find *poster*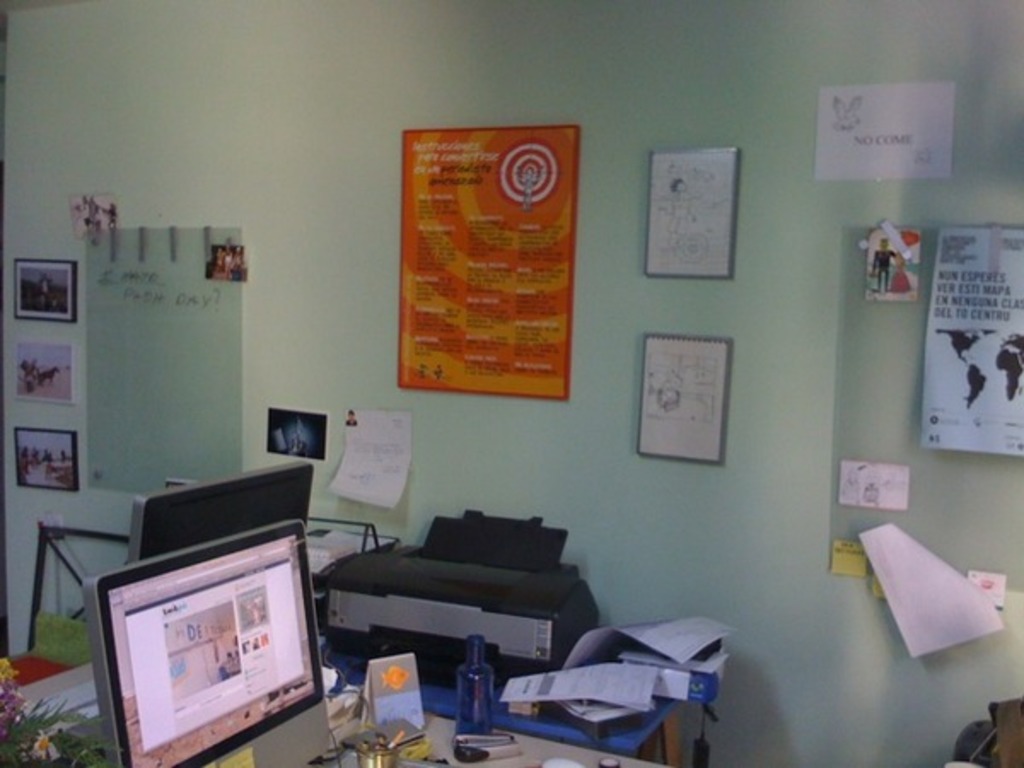
region(969, 567, 1000, 606)
